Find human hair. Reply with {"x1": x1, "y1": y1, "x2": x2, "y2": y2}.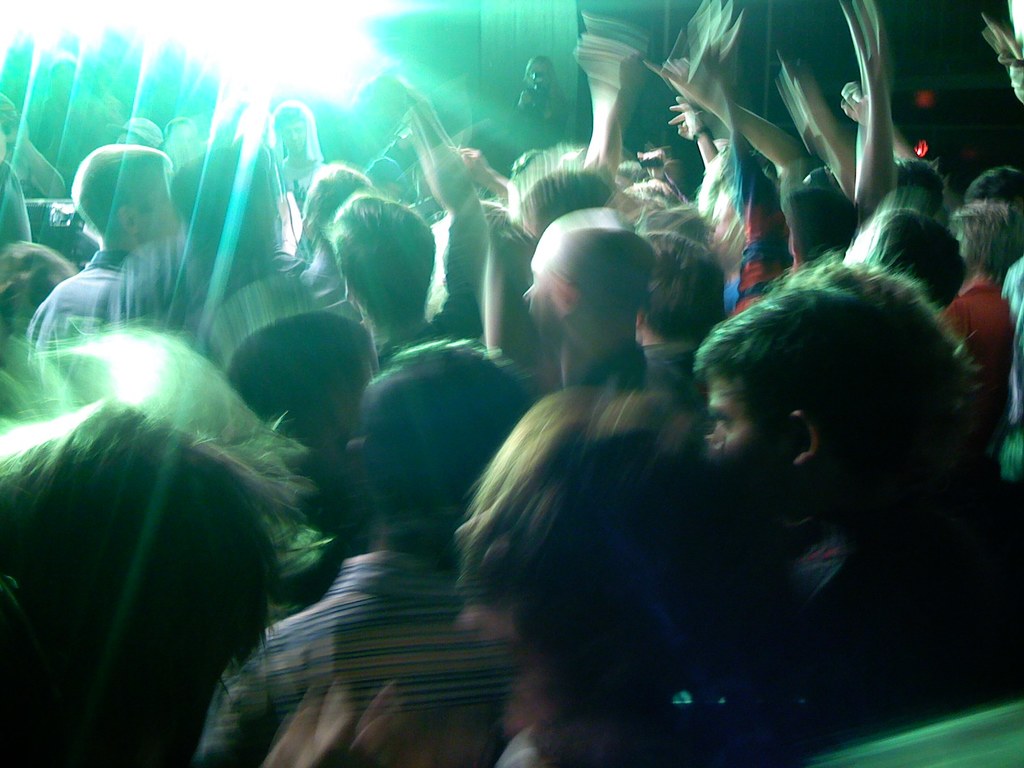
{"x1": 965, "y1": 170, "x2": 1023, "y2": 201}.
